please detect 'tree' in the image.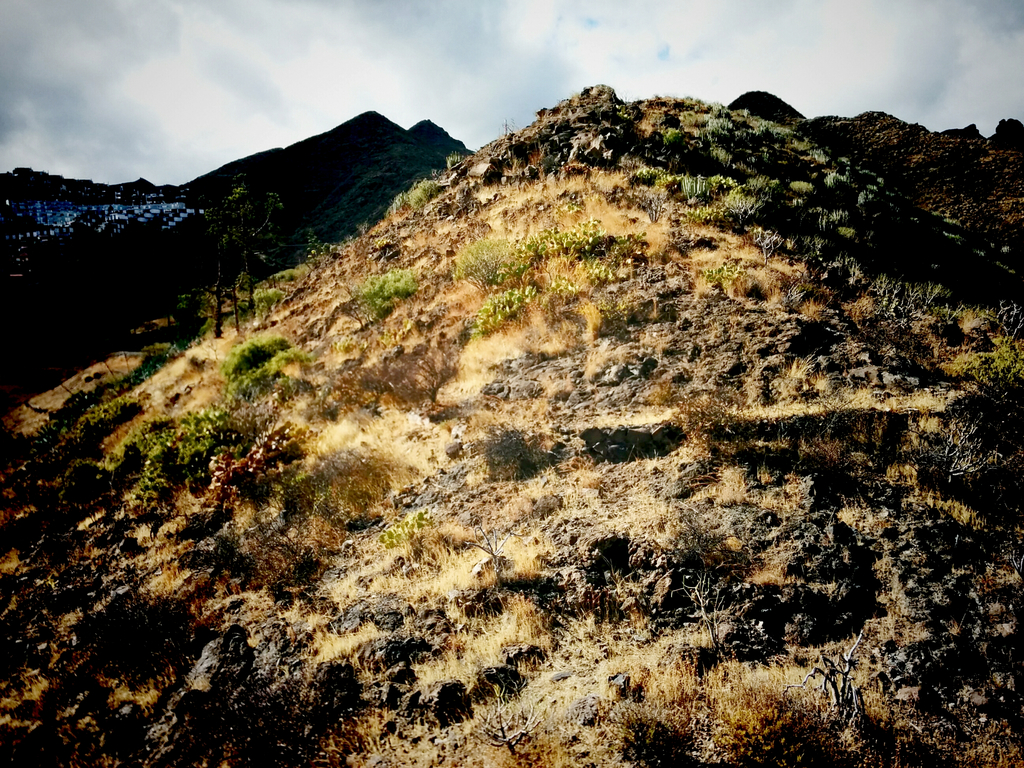
crop(988, 118, 1023, 156).
